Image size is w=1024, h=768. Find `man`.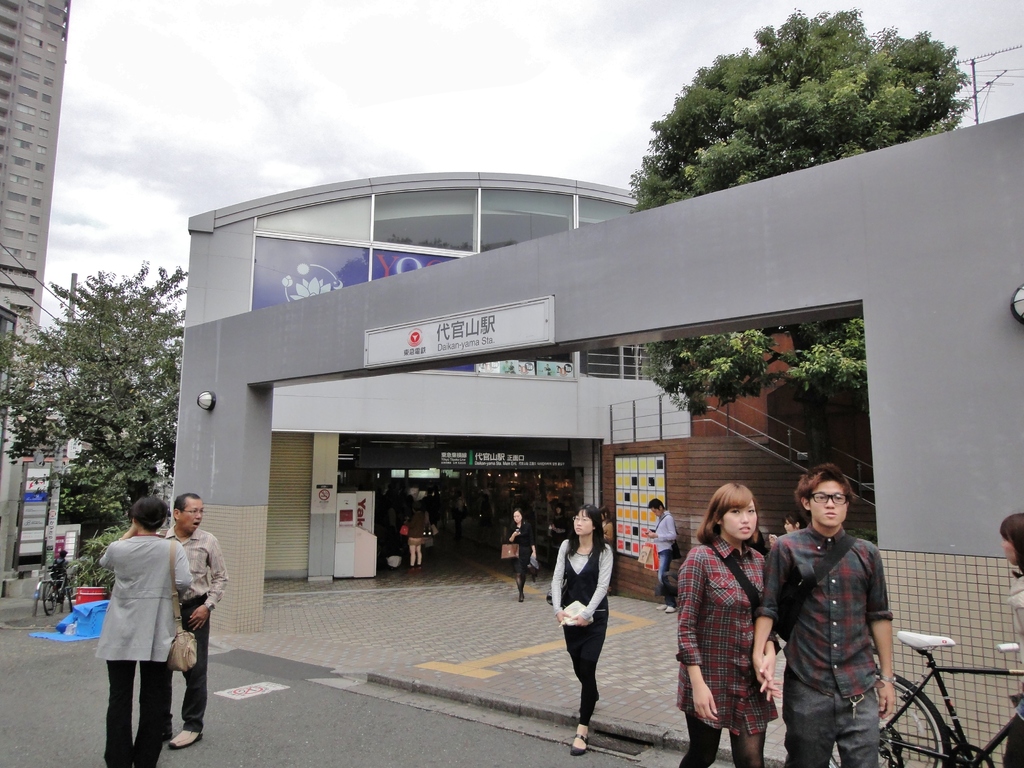
BBox(164, 494, 225, 746).
